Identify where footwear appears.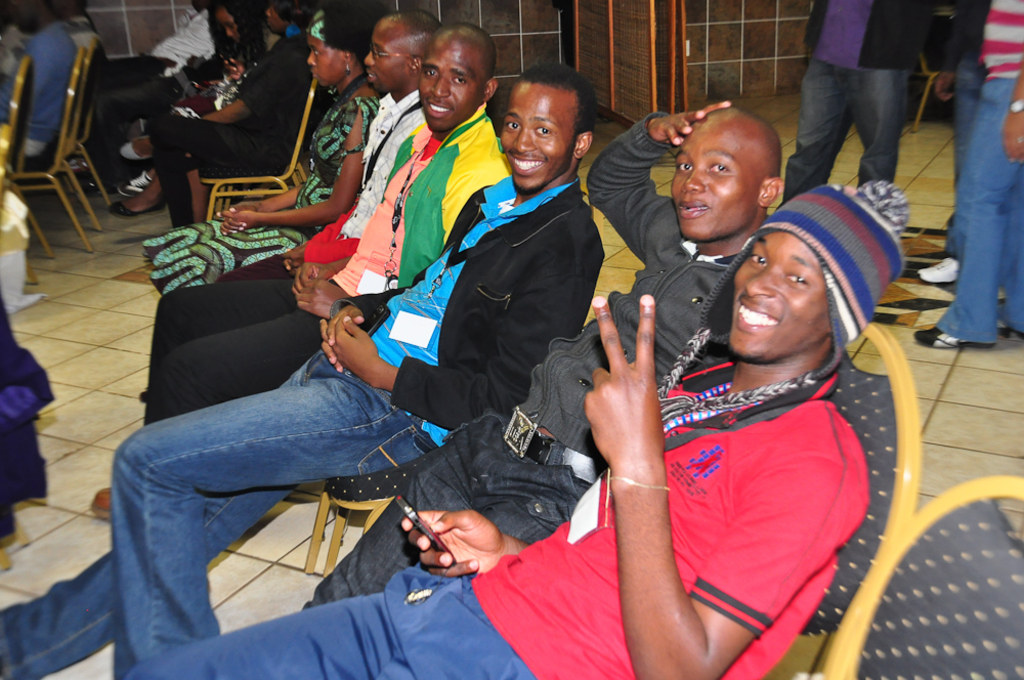
Appears at 91 490 109 522.
